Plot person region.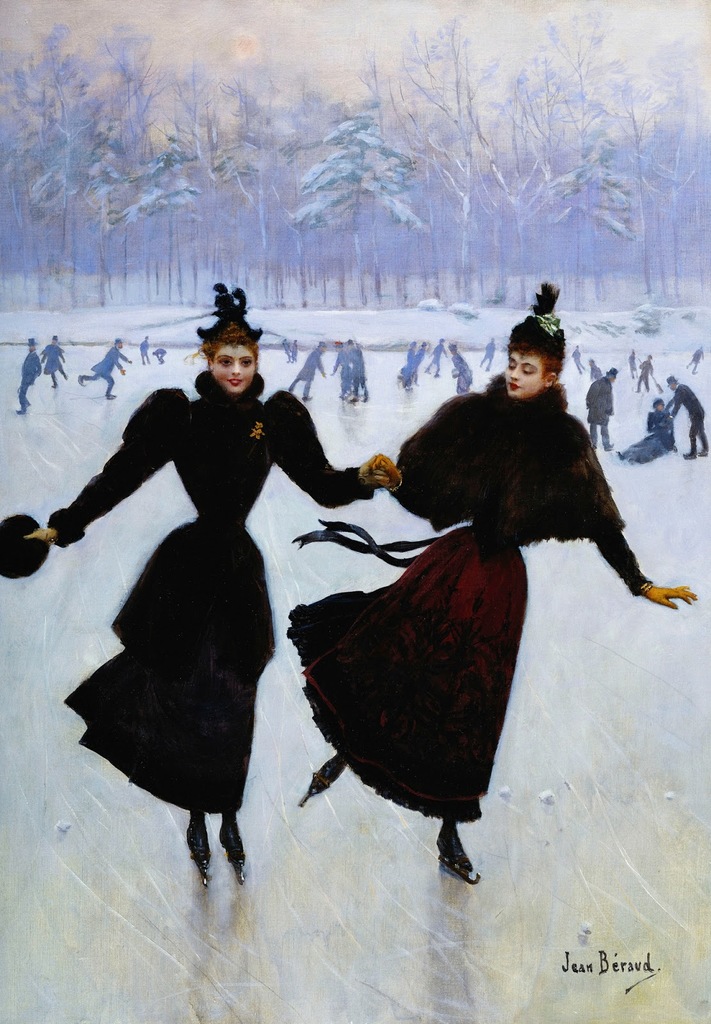
Plotted at rect(66, 292, 353, 908).
